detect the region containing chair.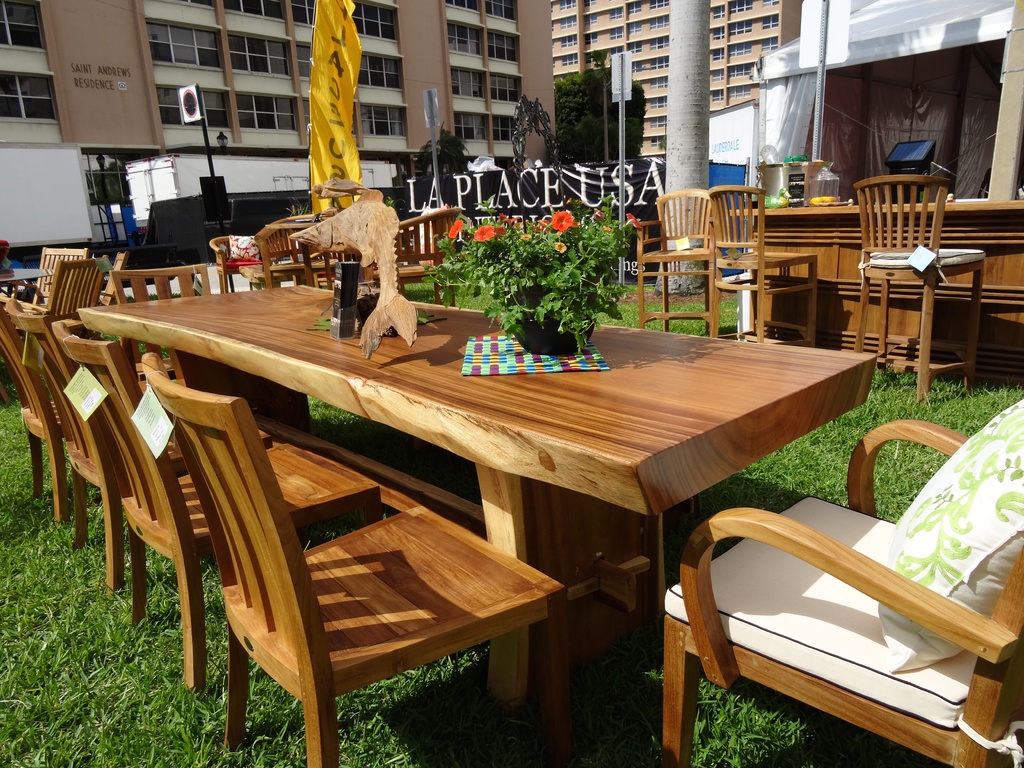
(x1=654, y1=401, x2=1023, y2=767).
